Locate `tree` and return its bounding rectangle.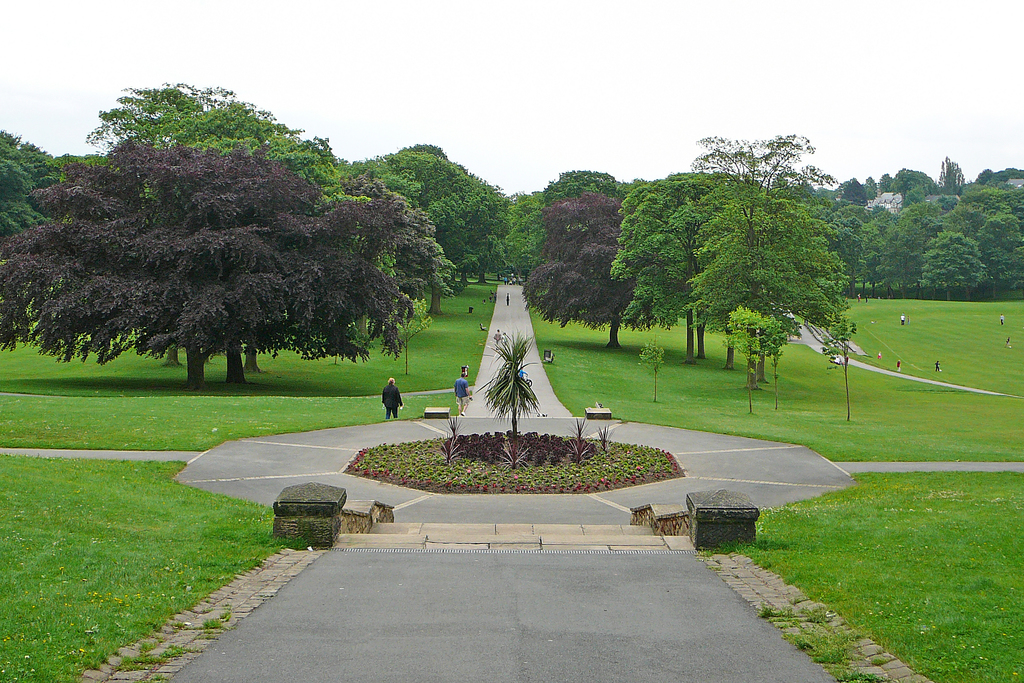
<region>840, 201, 895, 304</region>.
